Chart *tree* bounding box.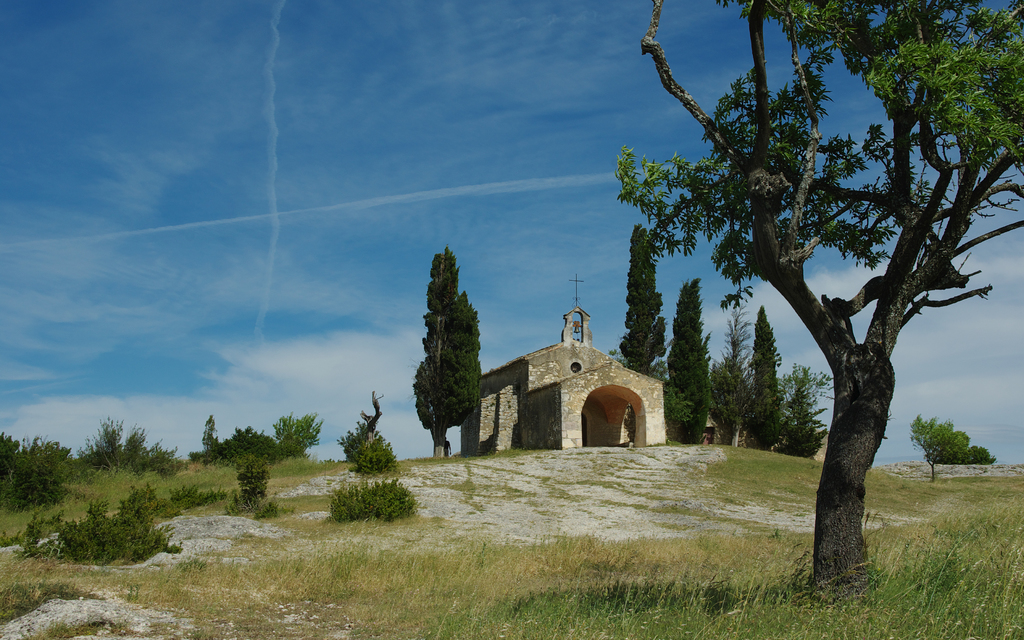
Charted: [750, 309, 781, 439].
